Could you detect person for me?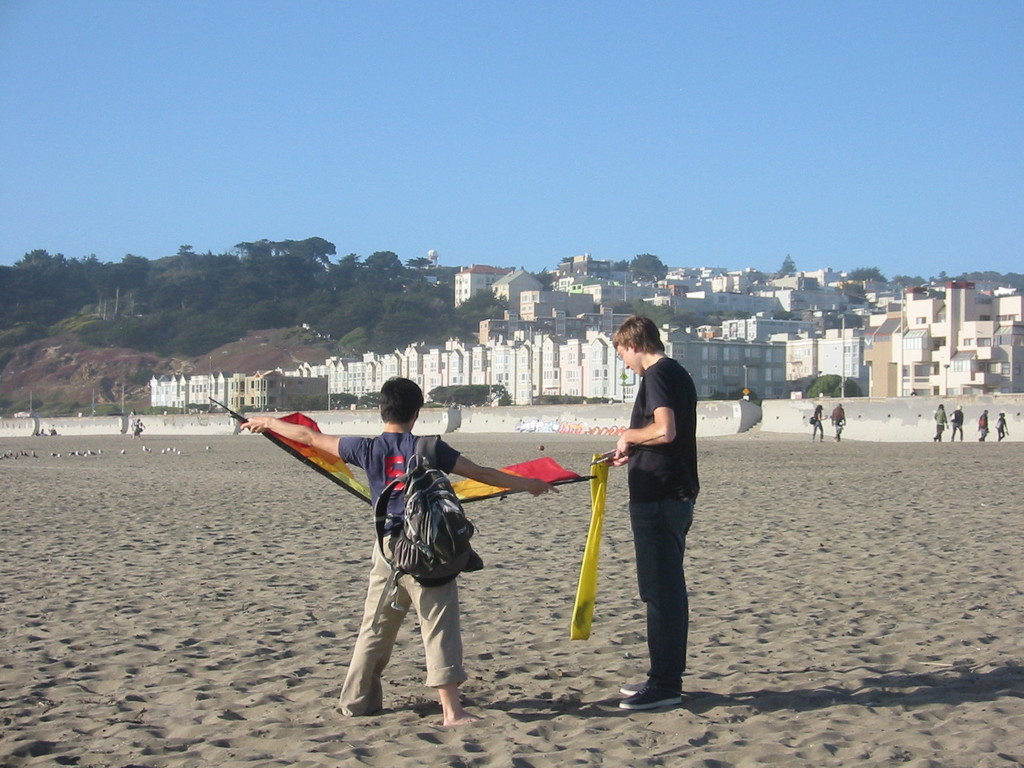
Detection result: x1=131, y1=420, x2=145, y2=444.
